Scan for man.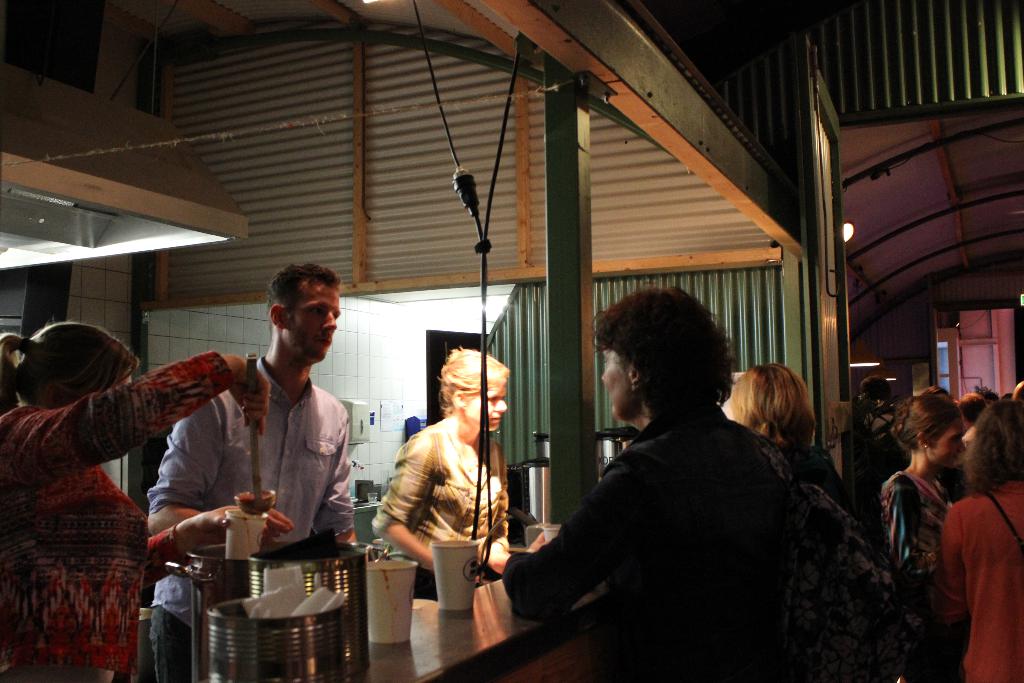
Scan result: <box>858,379,915,543</box>.
